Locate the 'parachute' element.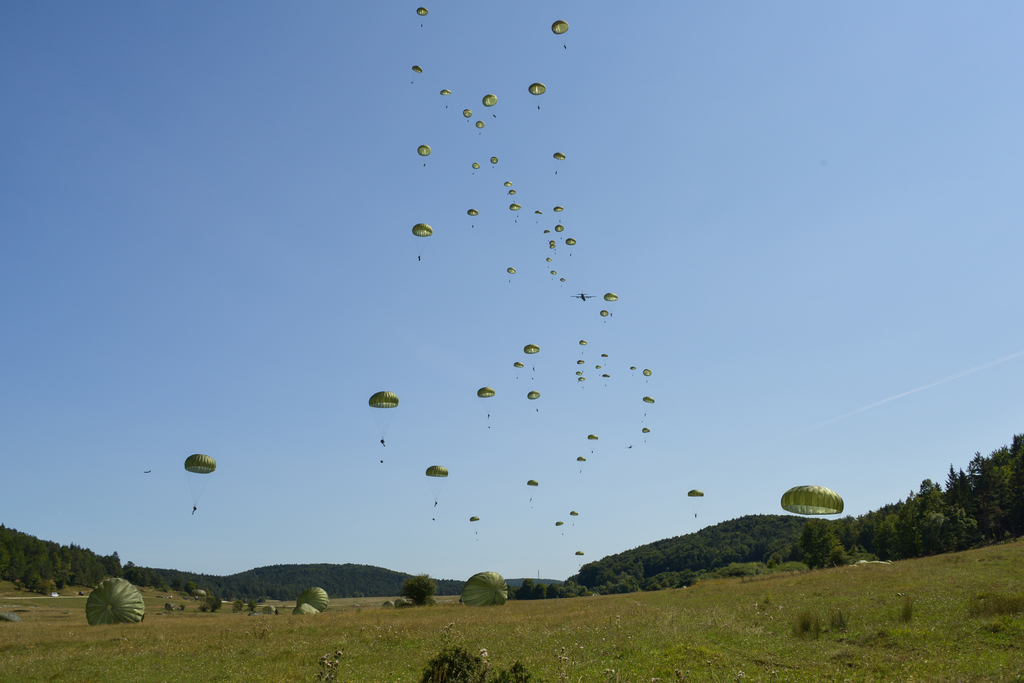
Element bbox: x1=547 y1=256 x2=549 y2=265.
